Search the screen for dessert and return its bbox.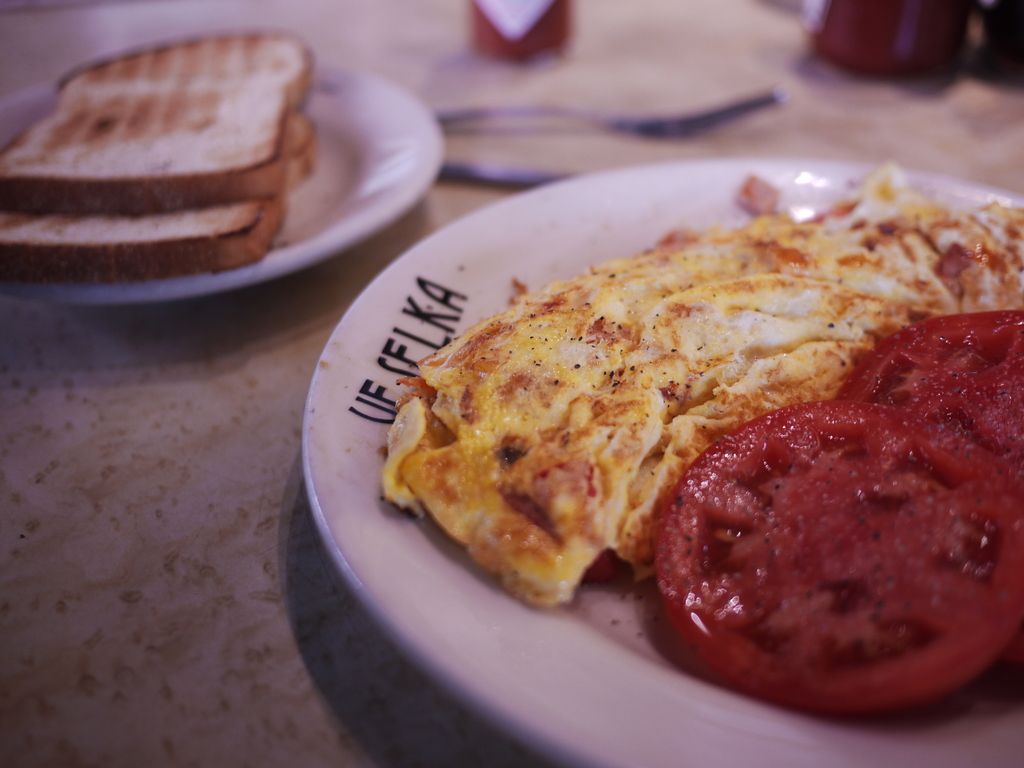
Found: select_region(614, 373, 1023, 721).
